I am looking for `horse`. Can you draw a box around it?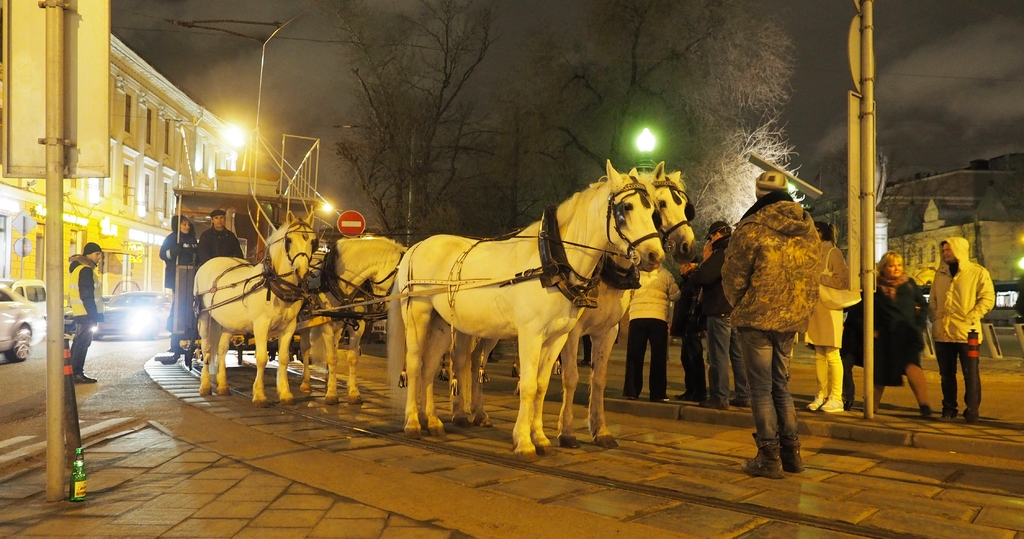
Sure, the bounding box is [x1=384, y1=160, x2=664, y2=458].
